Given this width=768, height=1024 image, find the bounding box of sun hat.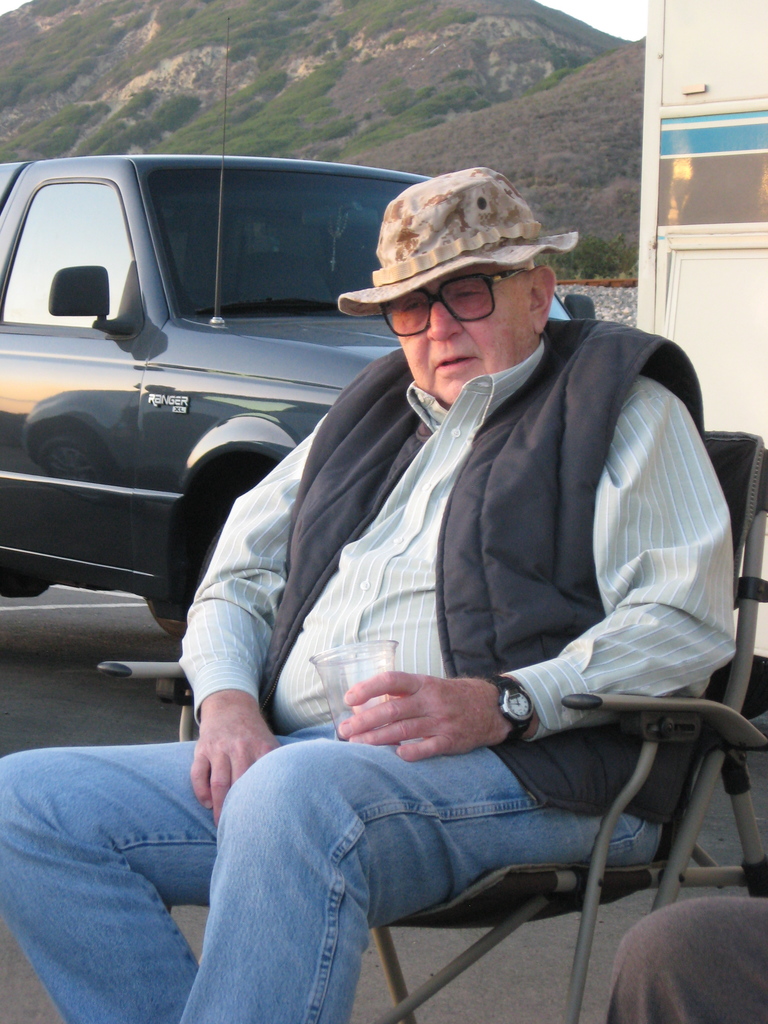
[335,162,577,316].
